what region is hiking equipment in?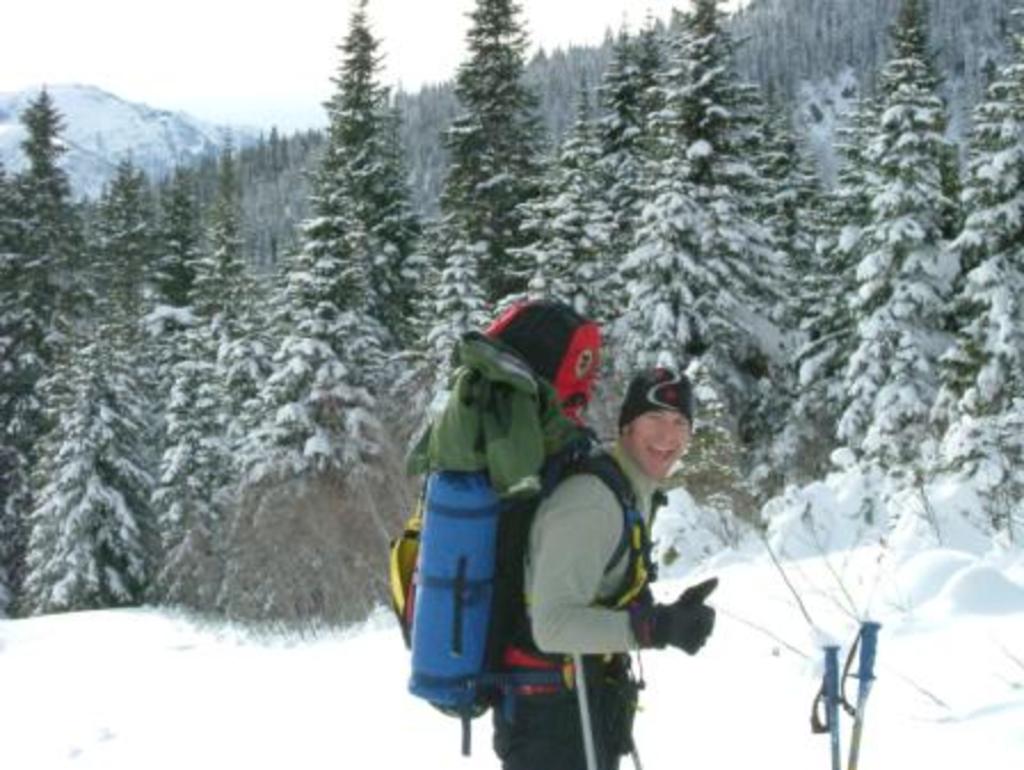
(left=853, top=615, right=894, bottom=768).
